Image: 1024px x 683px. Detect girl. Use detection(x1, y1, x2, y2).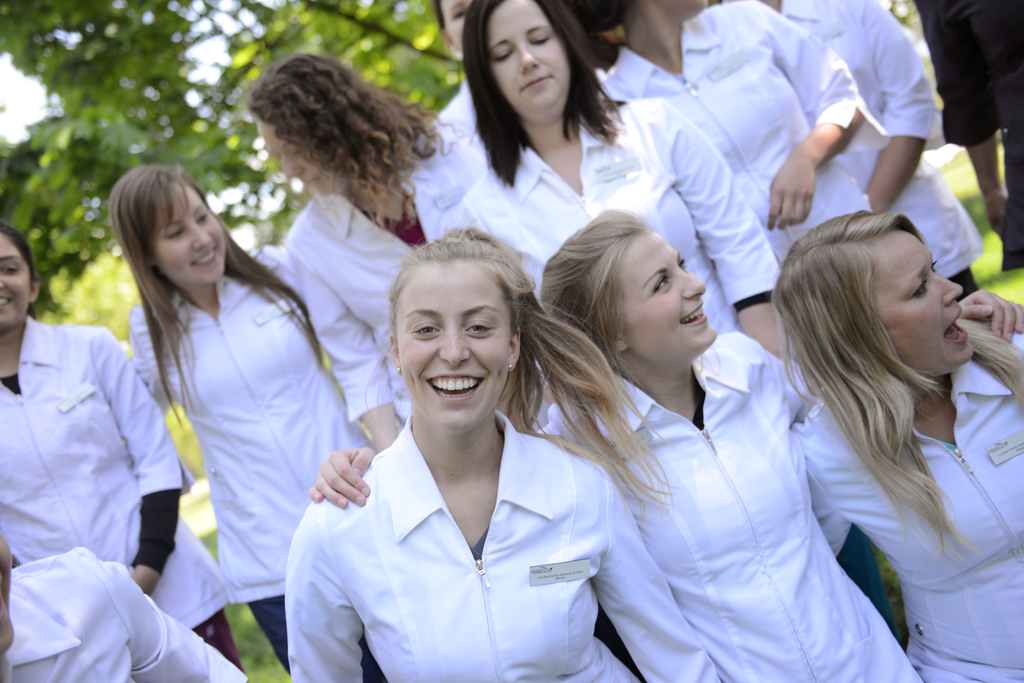
detection(573, 0, 892, 268).
